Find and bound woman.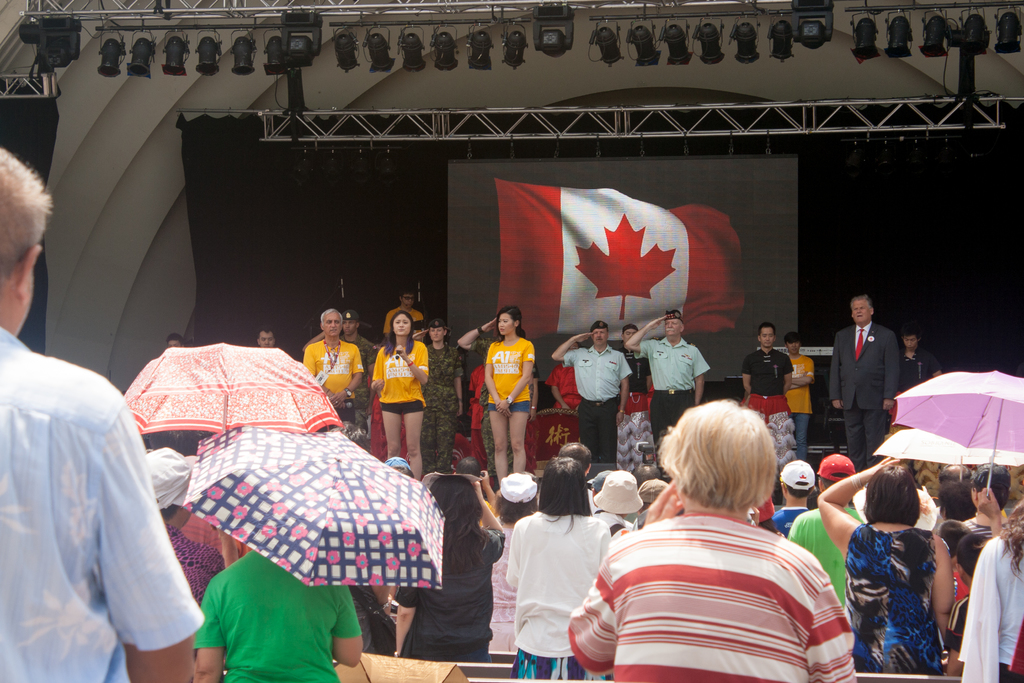
Bound: 367/313/428/480.
